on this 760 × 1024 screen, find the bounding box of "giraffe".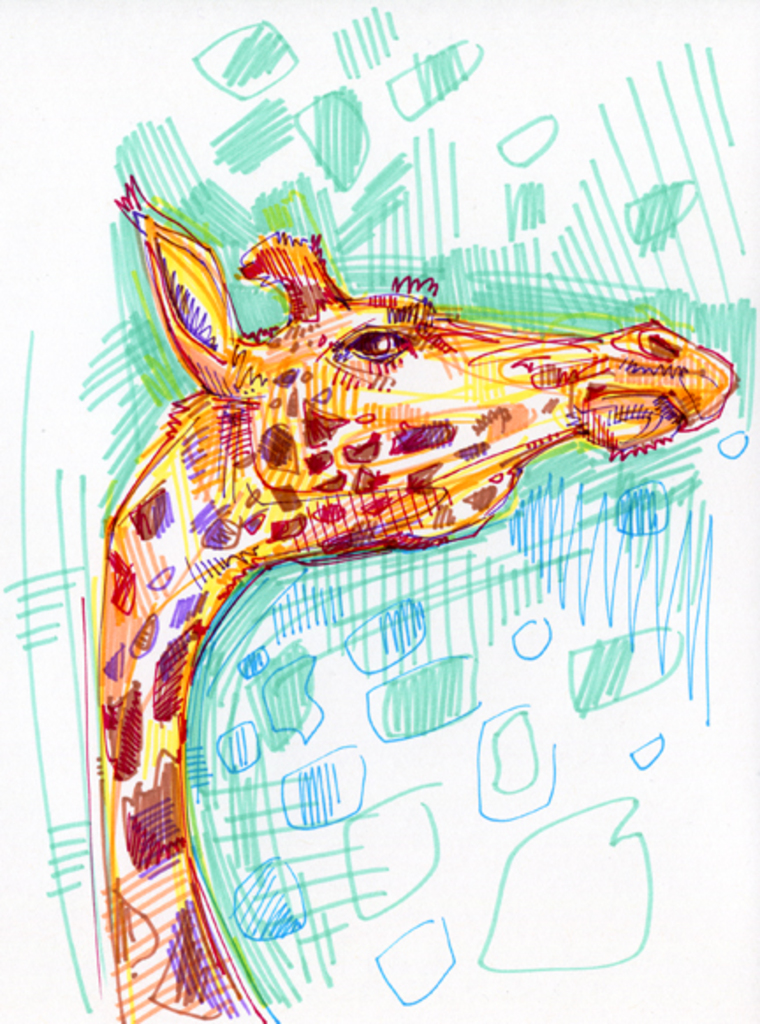
Bounding box: [91, 174, 723, 1022].
